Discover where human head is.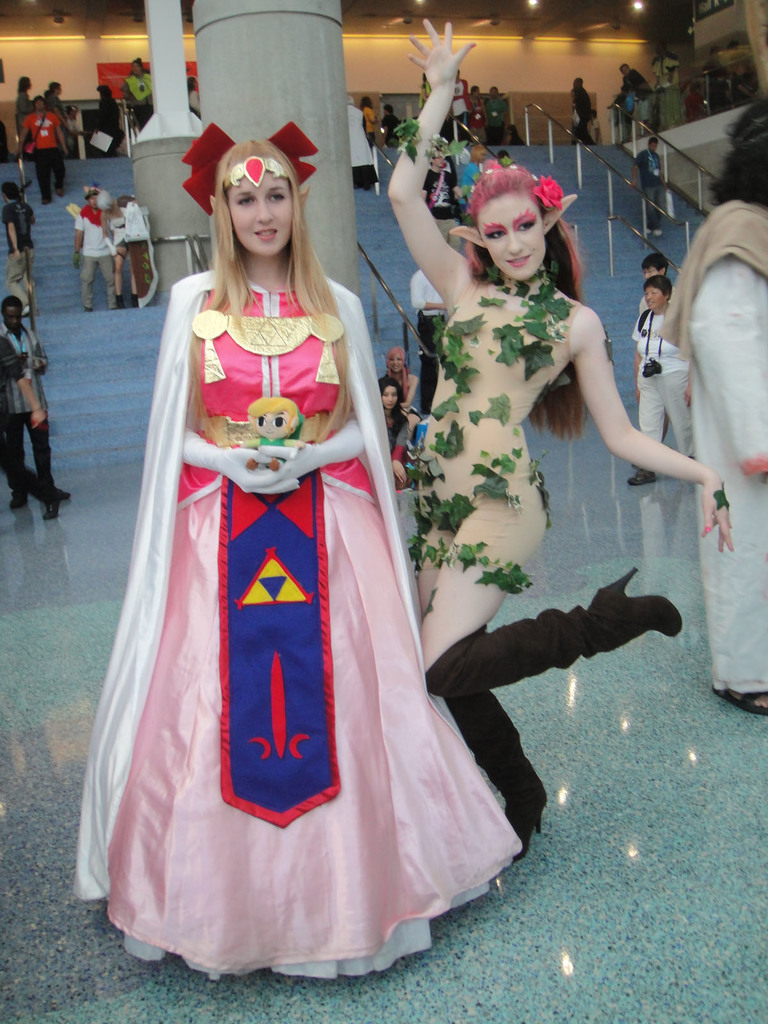
Discovered at bbox=(490, 83, 502, 100).
